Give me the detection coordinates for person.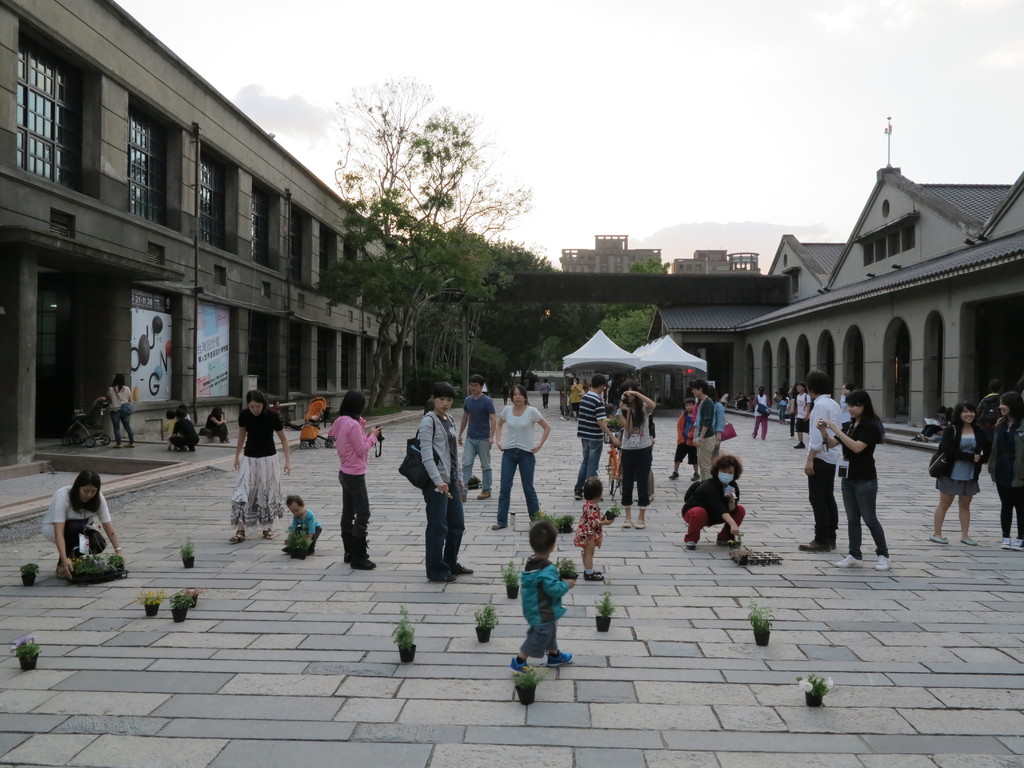
BBox(824, 390, 904, 565).
